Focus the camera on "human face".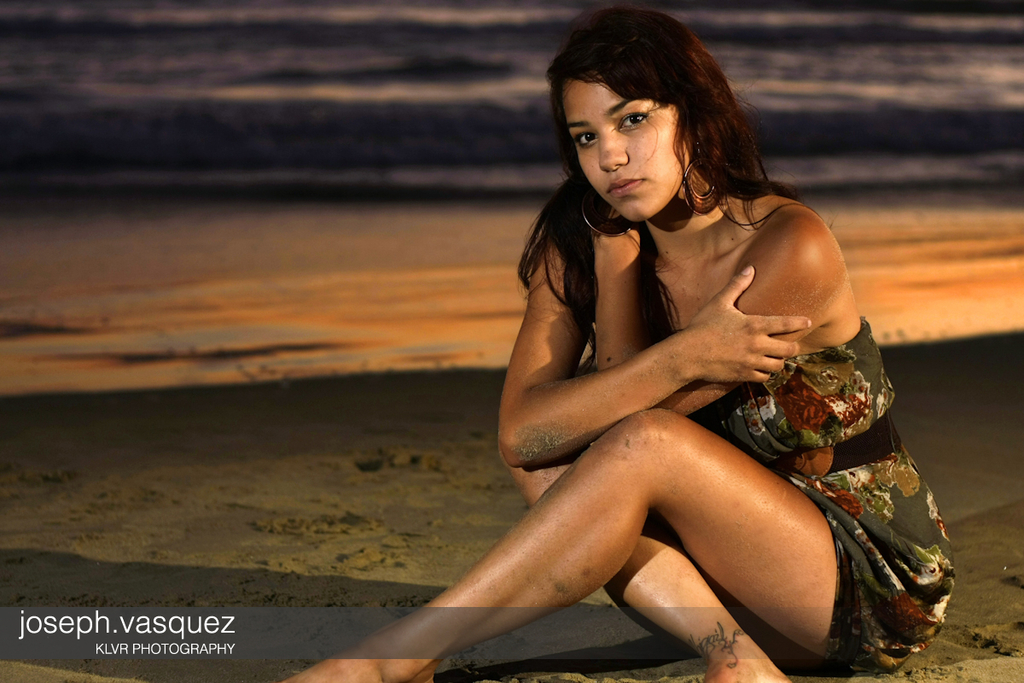
Focus region: <bbox>561, 80, 689, 219</bbox>.
